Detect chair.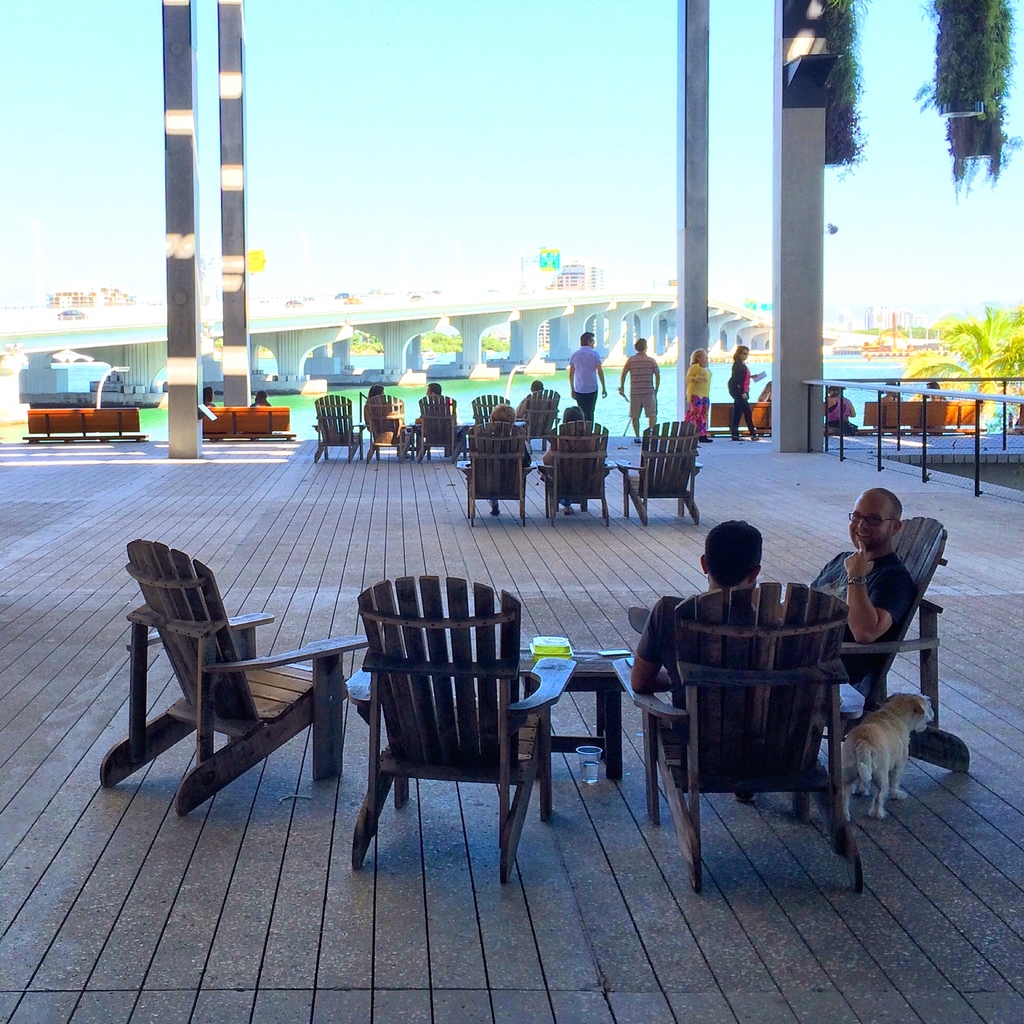
Detected at {"x1": 612, "y1": 417, "x2": 704, "y2": 527}.
